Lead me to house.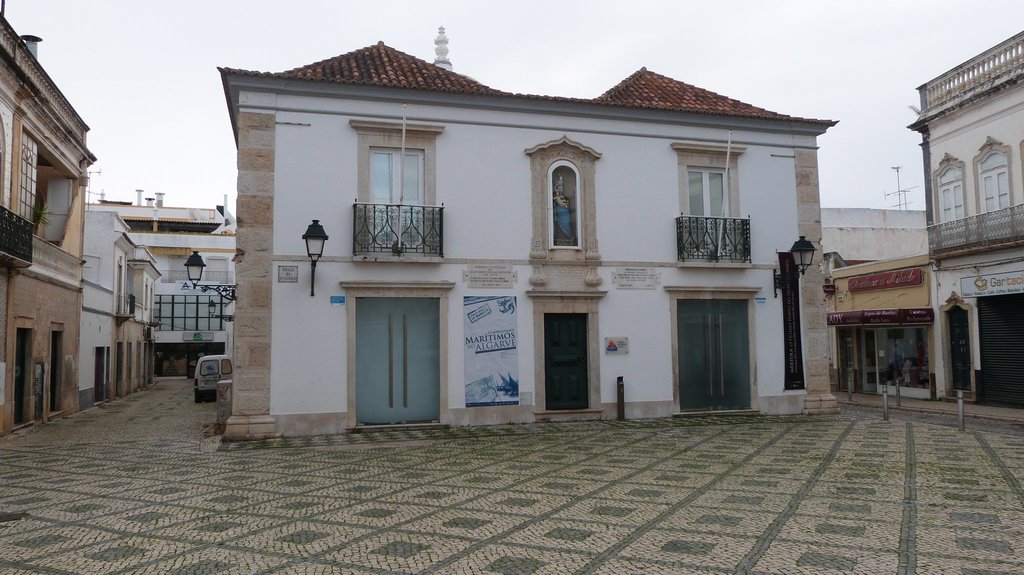
Lead to left=146, top=165, right=237, bottom=381.
